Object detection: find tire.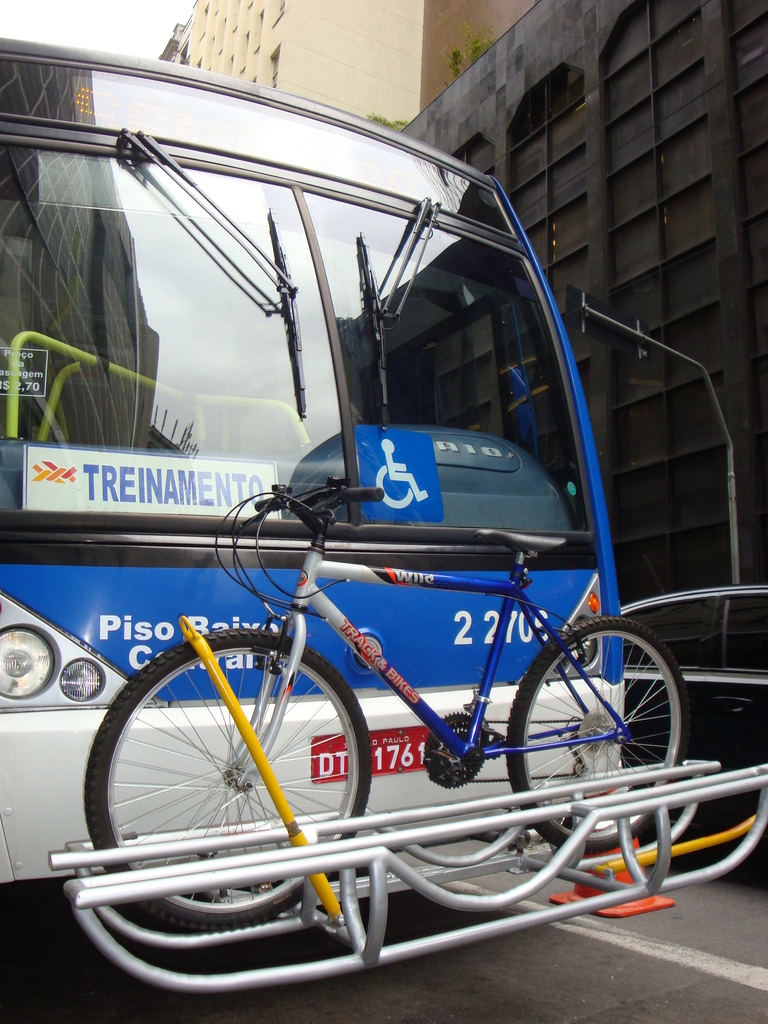
left=89, top=618, right=369, bottom=891.
